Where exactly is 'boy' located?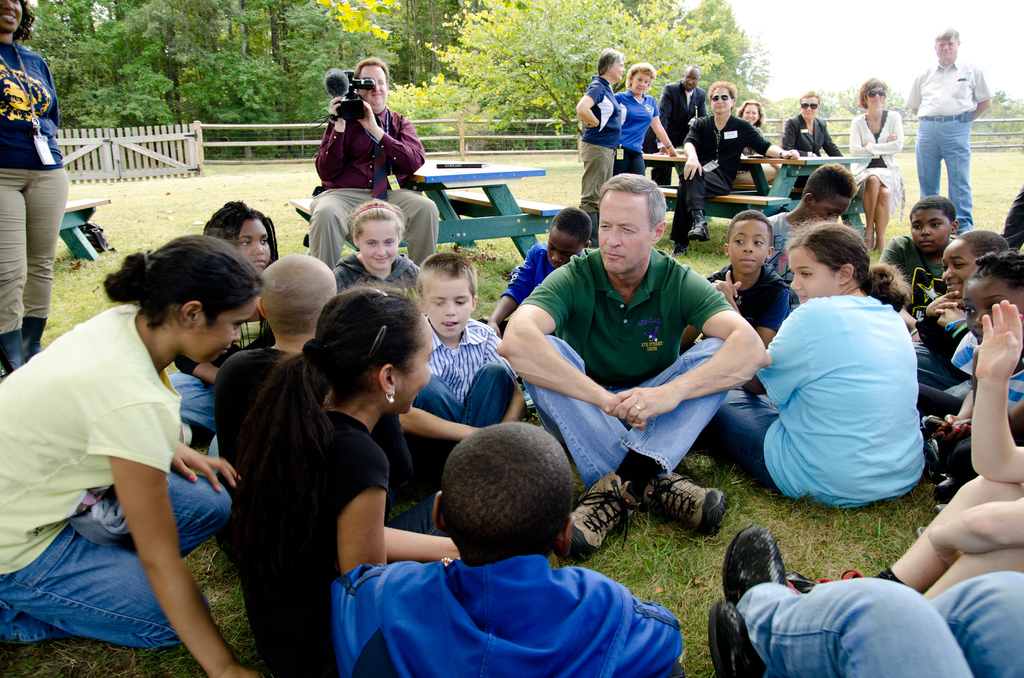
Its bounding box is {"left": 397, "top": 250, "right": 524, "bottom": 490}.
